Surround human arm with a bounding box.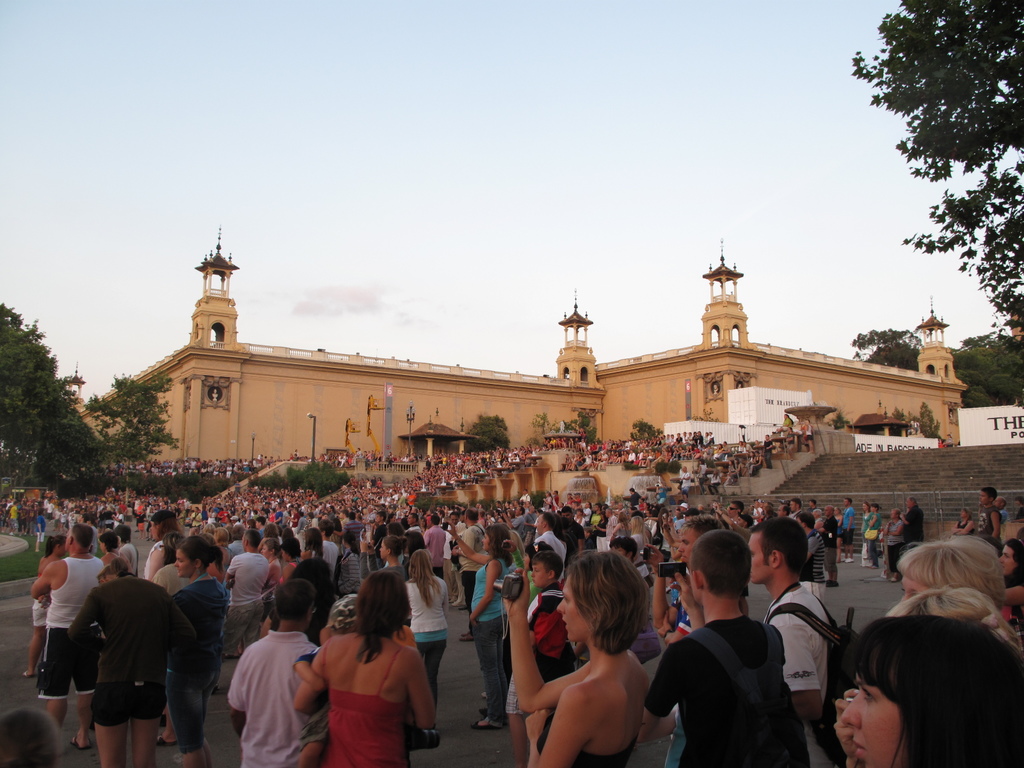
select_region(28, 559, 52, 600).
